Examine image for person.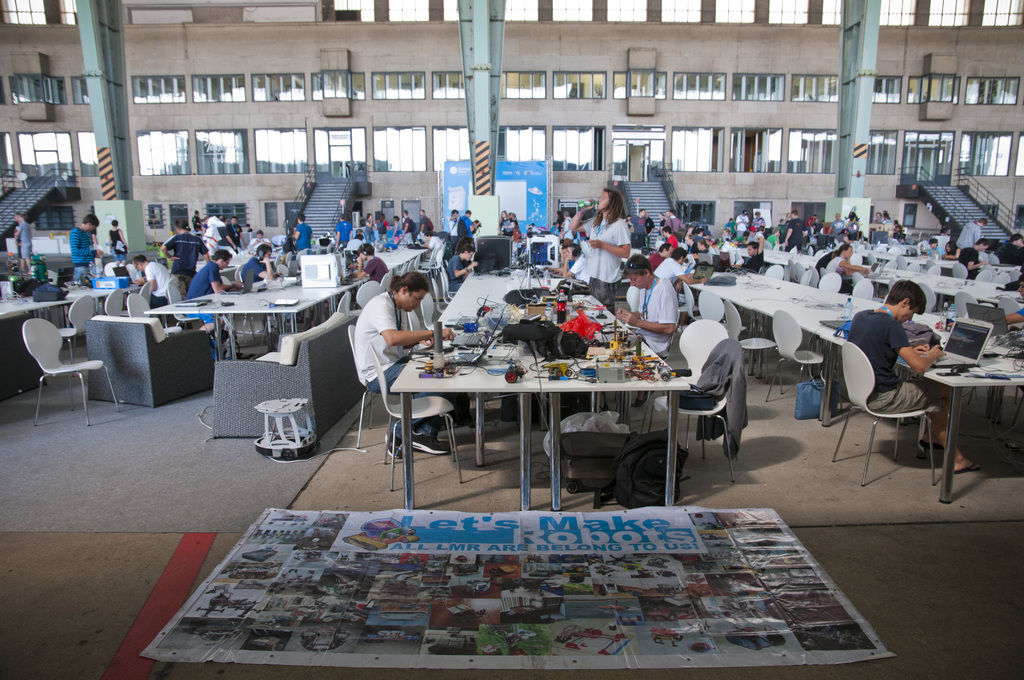
Examination result: 234, 240, 283, 293.
